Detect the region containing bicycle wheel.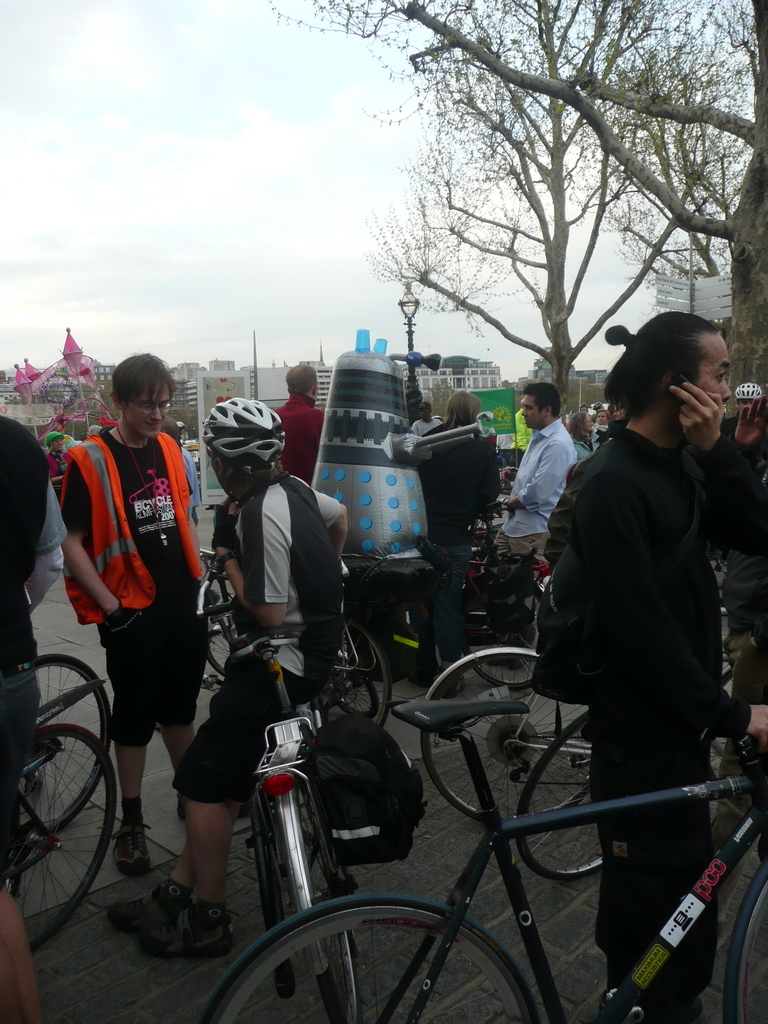
Rect(204, 625, 236, 679).
